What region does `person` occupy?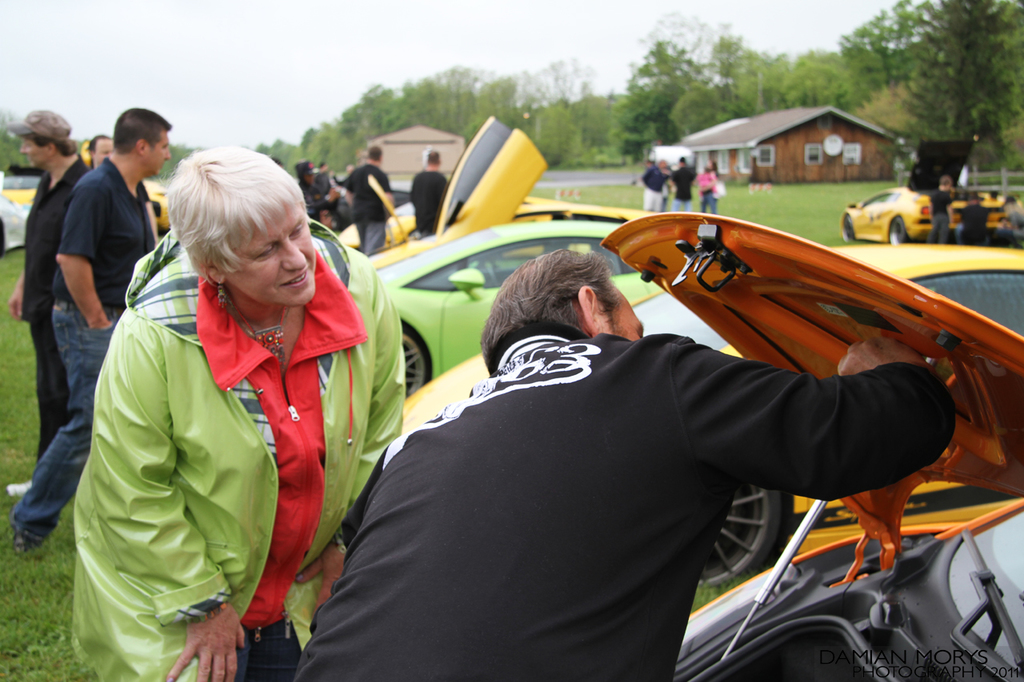
10:98:158:551.
